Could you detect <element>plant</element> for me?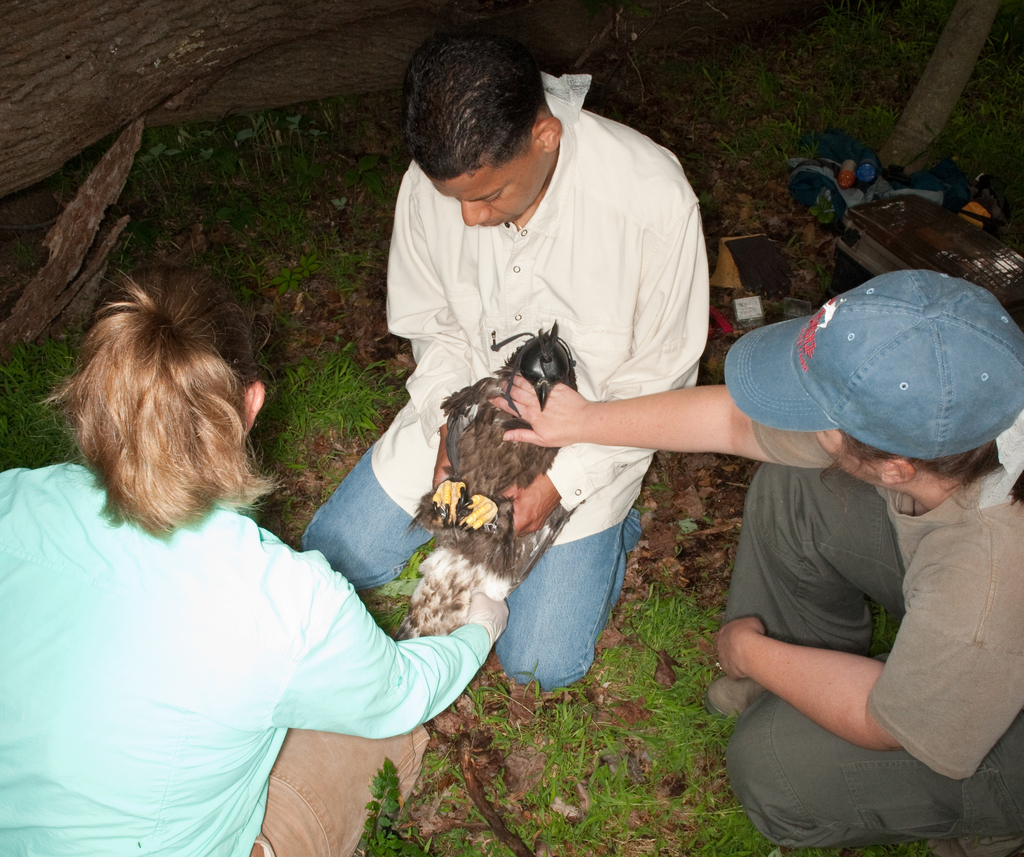
Detection result: 238 314 420 519.
